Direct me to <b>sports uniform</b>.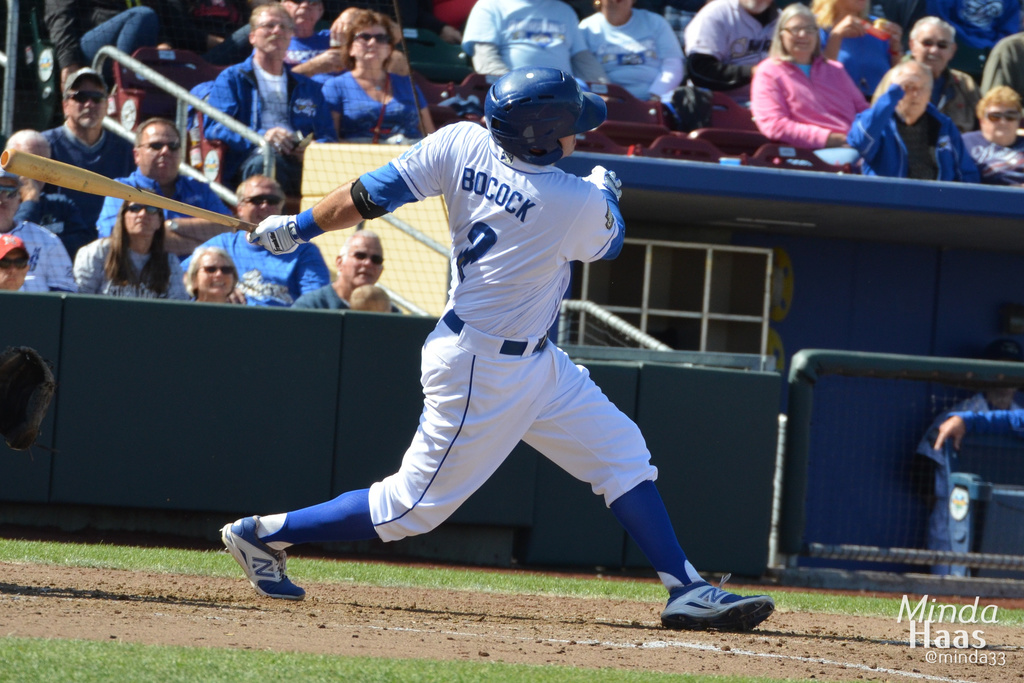
Direction: locate(207, 63, 776, 604).
